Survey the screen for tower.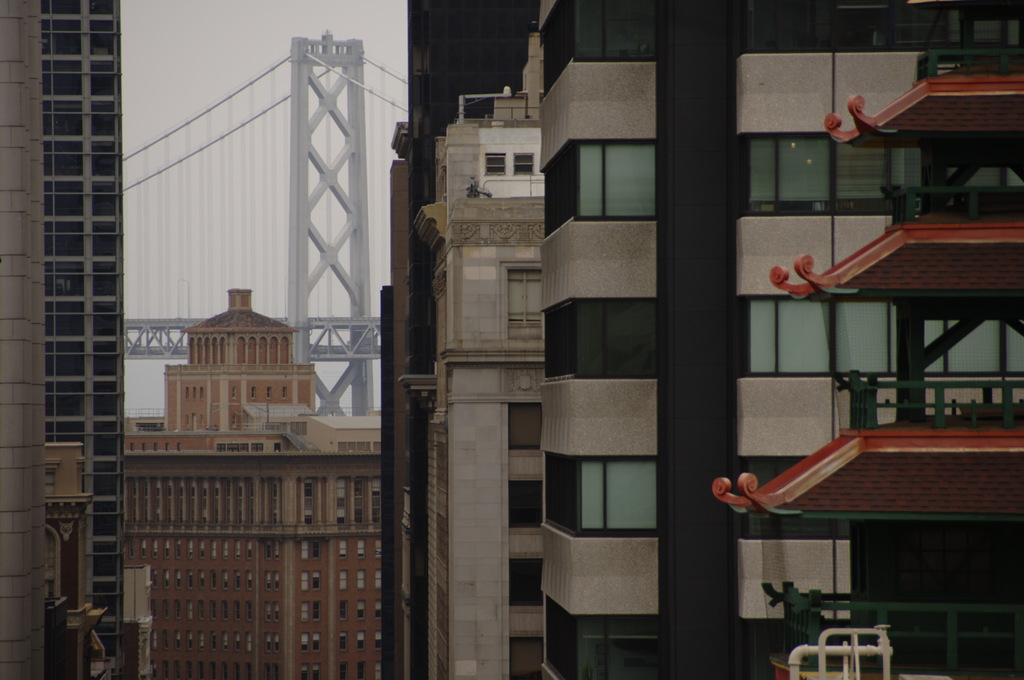
Survey found: <bbox>17, 6, 162, 617</bbox>.
